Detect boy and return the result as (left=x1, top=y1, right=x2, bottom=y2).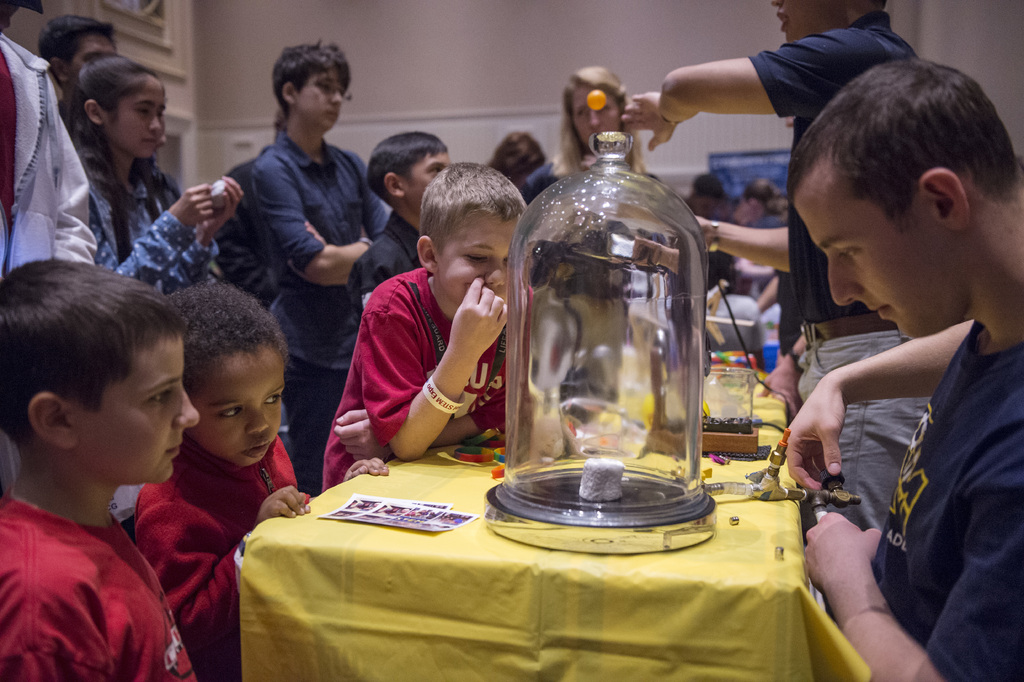
(left=315, top=162, right=539, bottom=493).
